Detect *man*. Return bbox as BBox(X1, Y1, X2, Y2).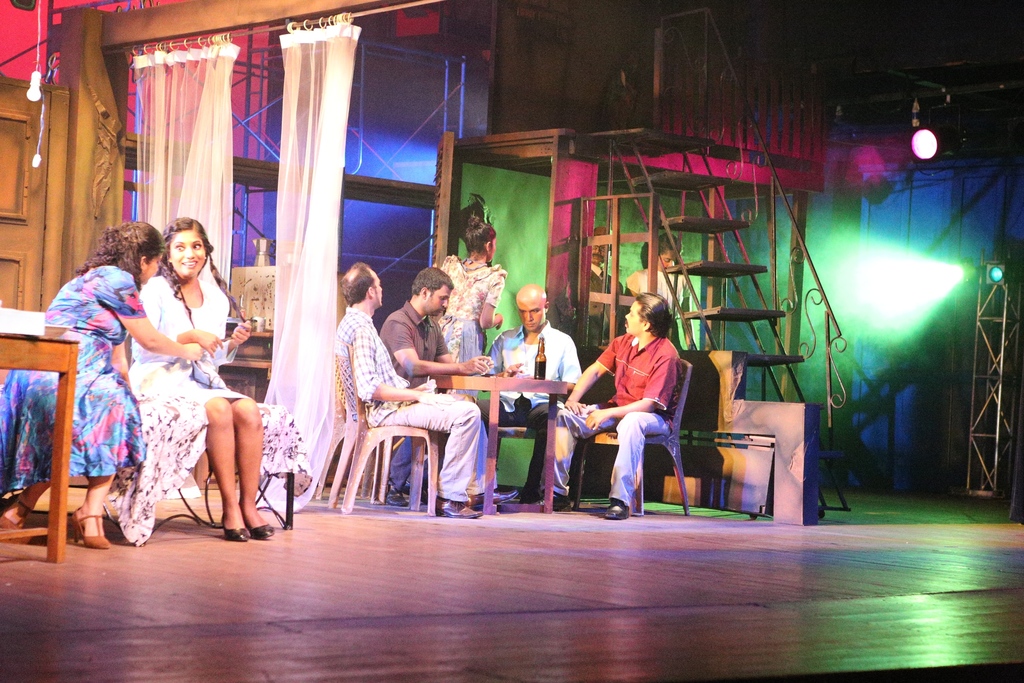
BBox(334, 261, 480, 518).
